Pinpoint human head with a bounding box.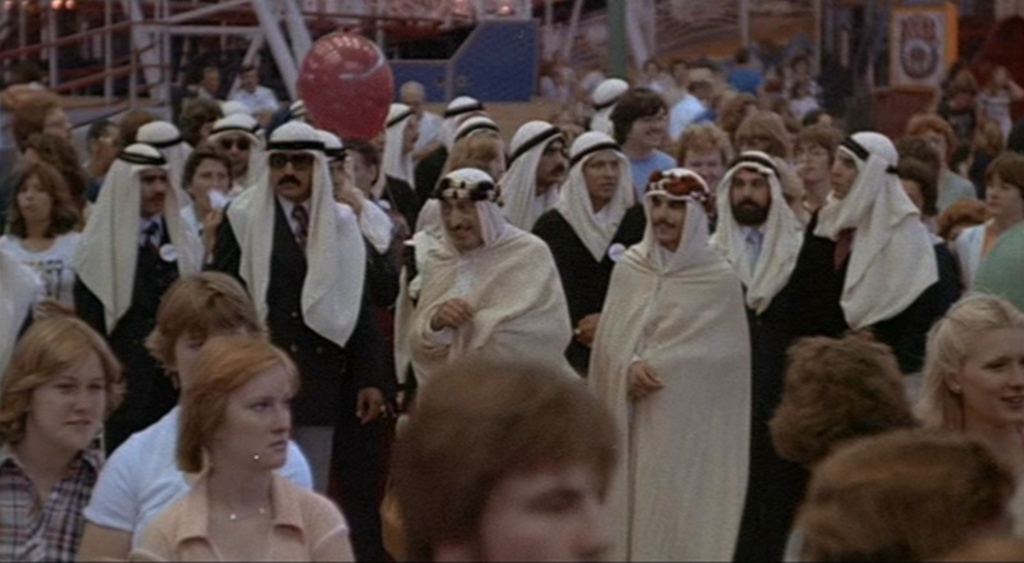
BBox(803, 429, 1015, 562).
